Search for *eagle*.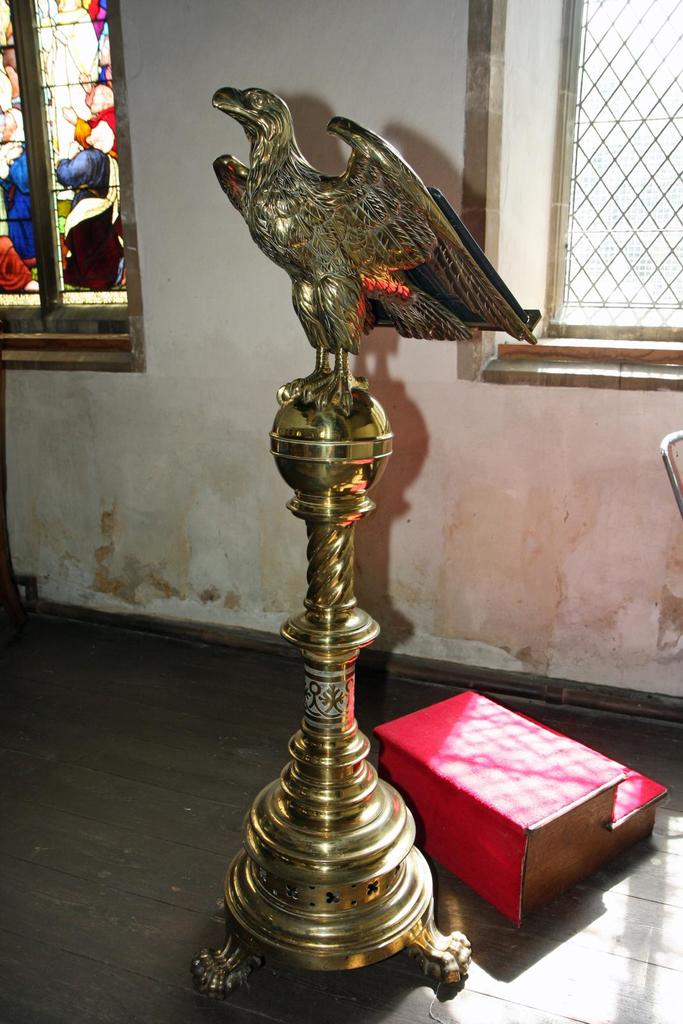
Found at [207,85,554,417].
